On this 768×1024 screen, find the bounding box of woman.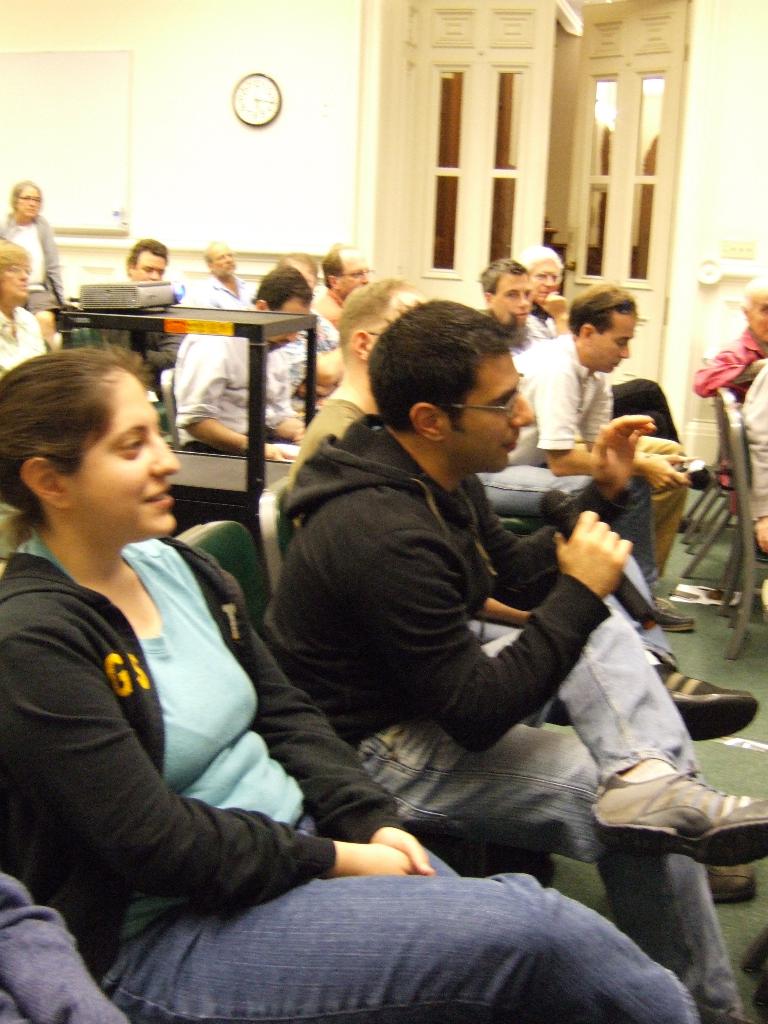
Bounding box: (0,352,697,1023).
